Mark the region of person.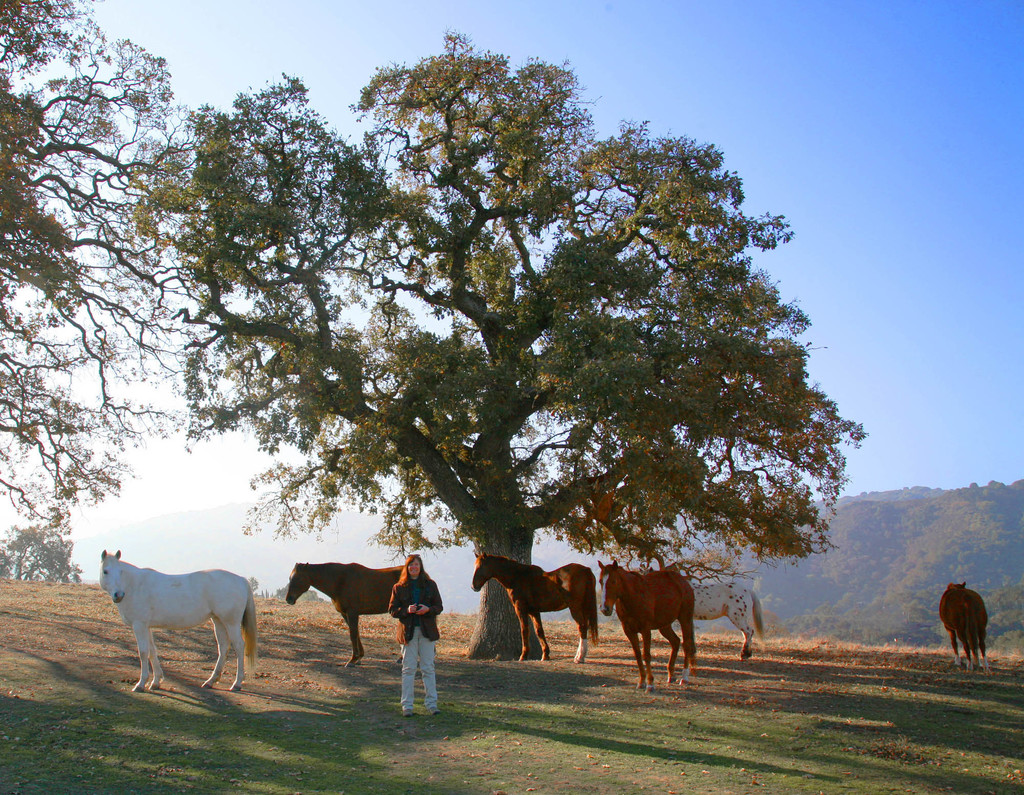
Region: 371,550,434,715.
